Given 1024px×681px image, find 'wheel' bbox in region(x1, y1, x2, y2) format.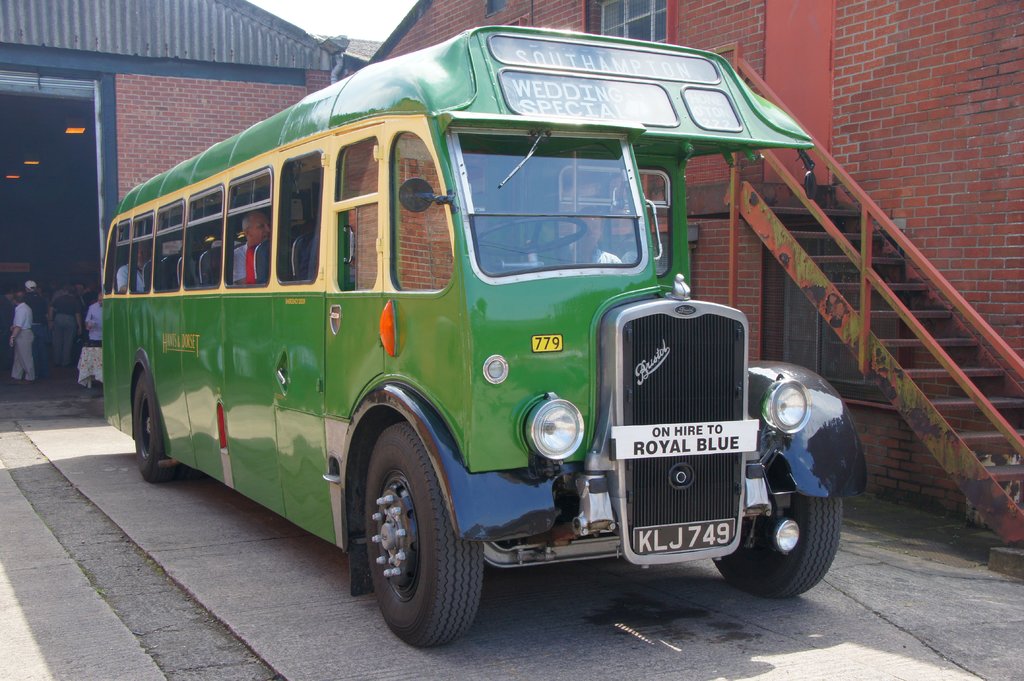
region(131, 377, 189, 483).
